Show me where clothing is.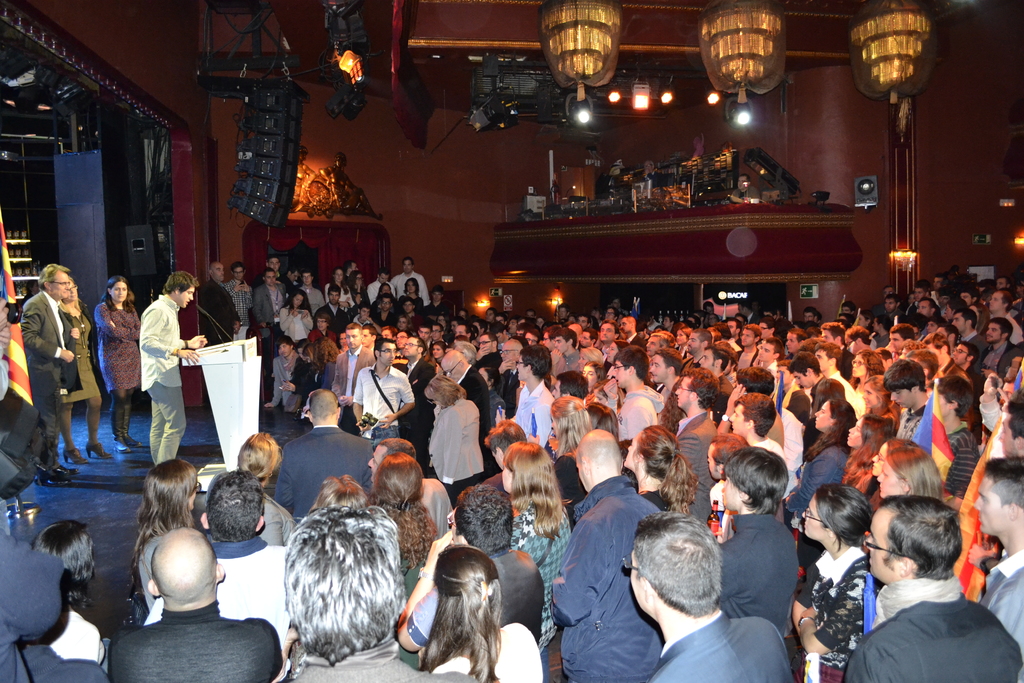
clothing is at box=[444, 617, 550, 682].
